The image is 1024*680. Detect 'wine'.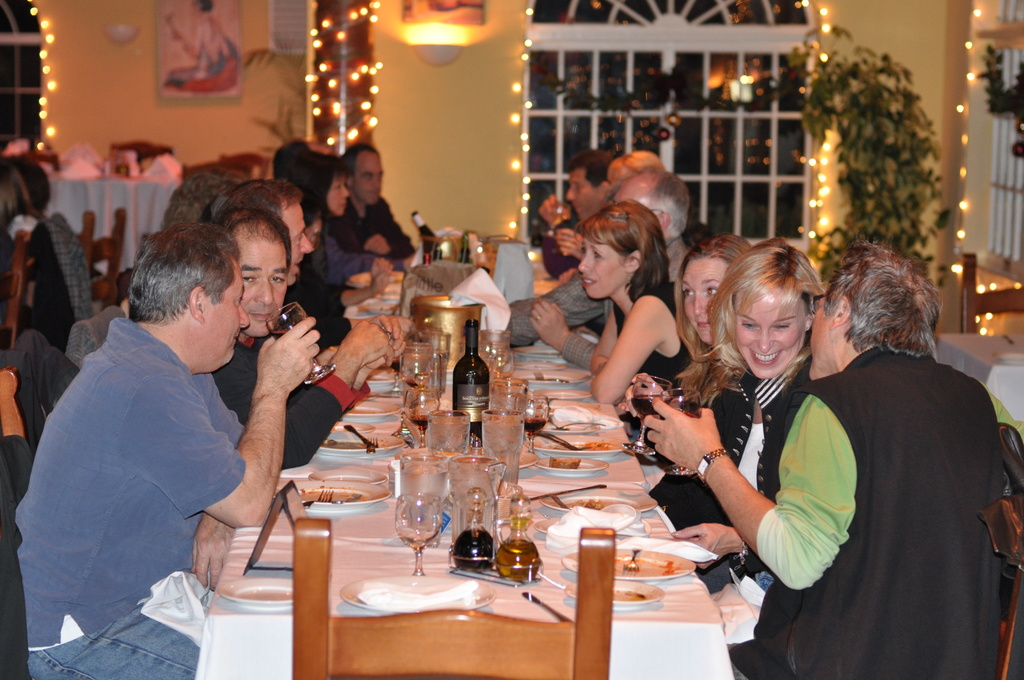
Detection: l=412, t=416, r=433, b=432.
